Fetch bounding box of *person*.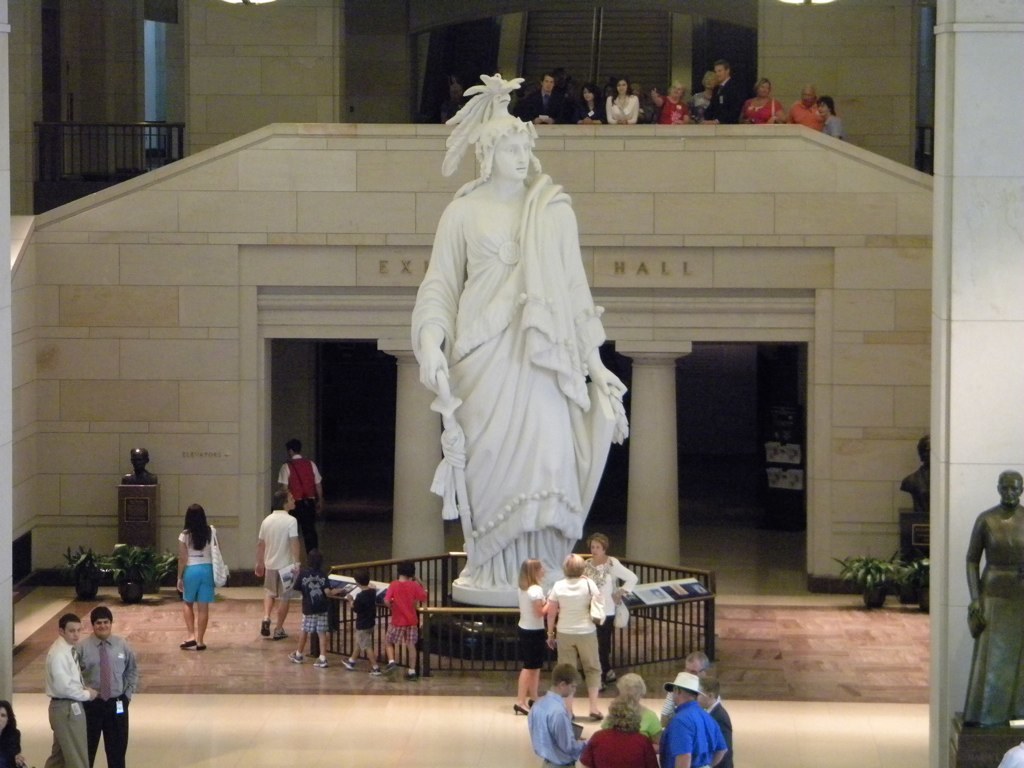
Bbox: <box>653,74,691,128</box>.
